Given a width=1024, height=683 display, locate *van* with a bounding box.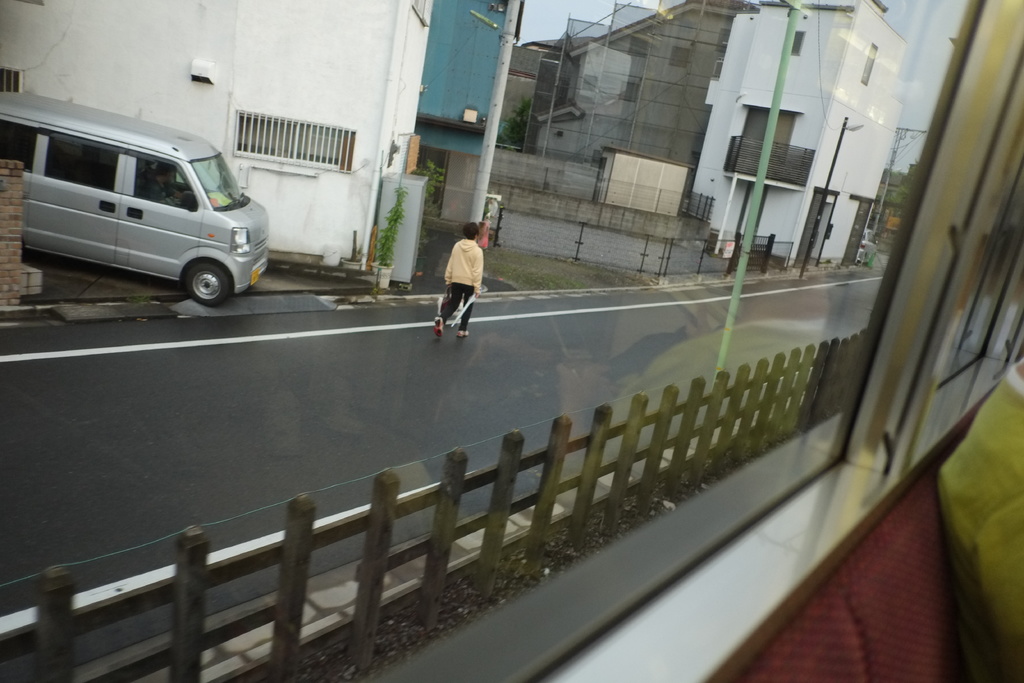
Located: {"left": 0, "top": 89, "right": 273, "bottom": 308}.
